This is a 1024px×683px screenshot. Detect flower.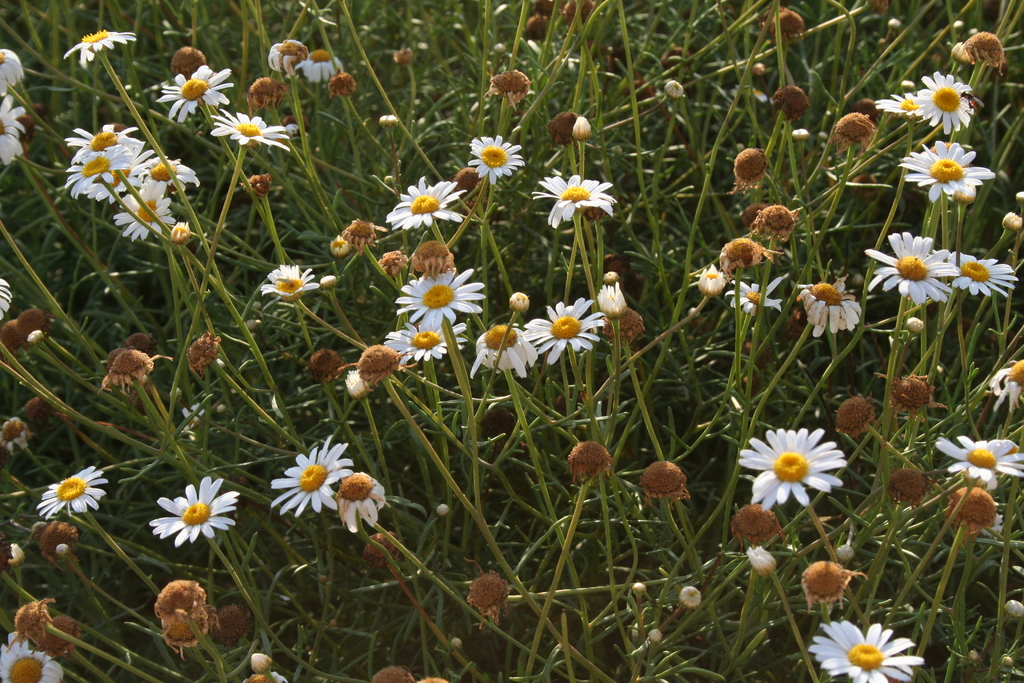
(left=61, top=28, right=134, bottom=71).
